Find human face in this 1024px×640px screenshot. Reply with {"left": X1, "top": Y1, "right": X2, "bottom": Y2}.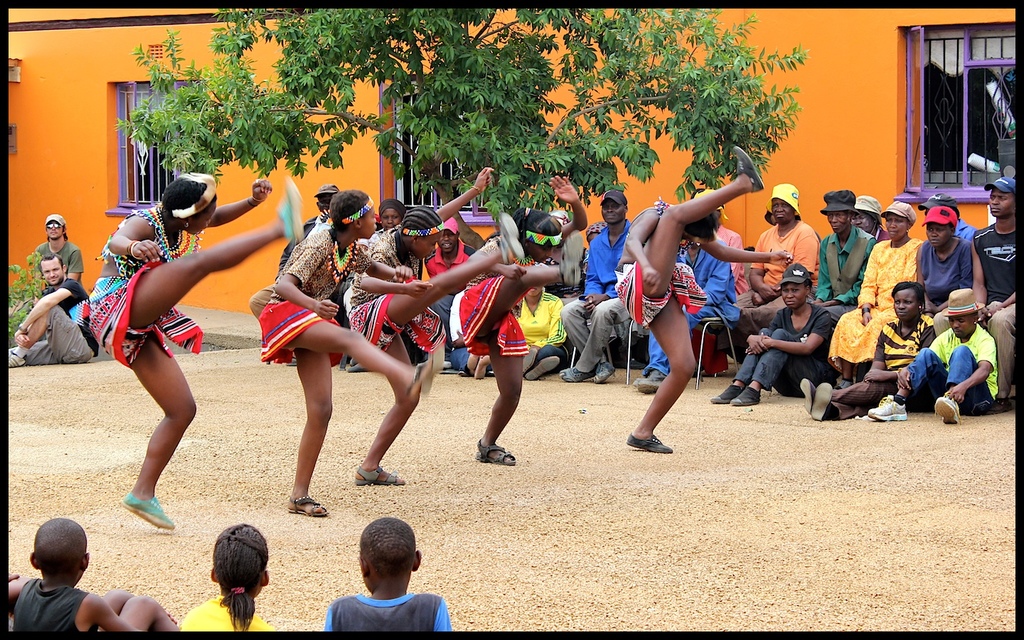
{"left": 363, "top": 208, "right": 381, "bottom": 238}.
